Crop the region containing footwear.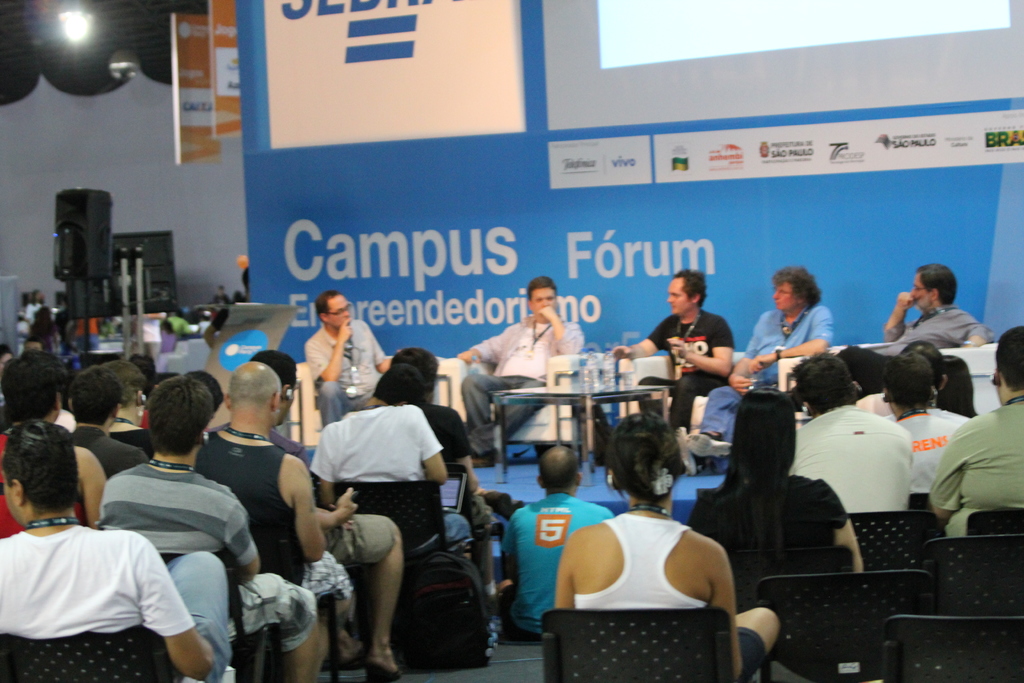
Crop region: bbox=[369, 630, 397, 677].
